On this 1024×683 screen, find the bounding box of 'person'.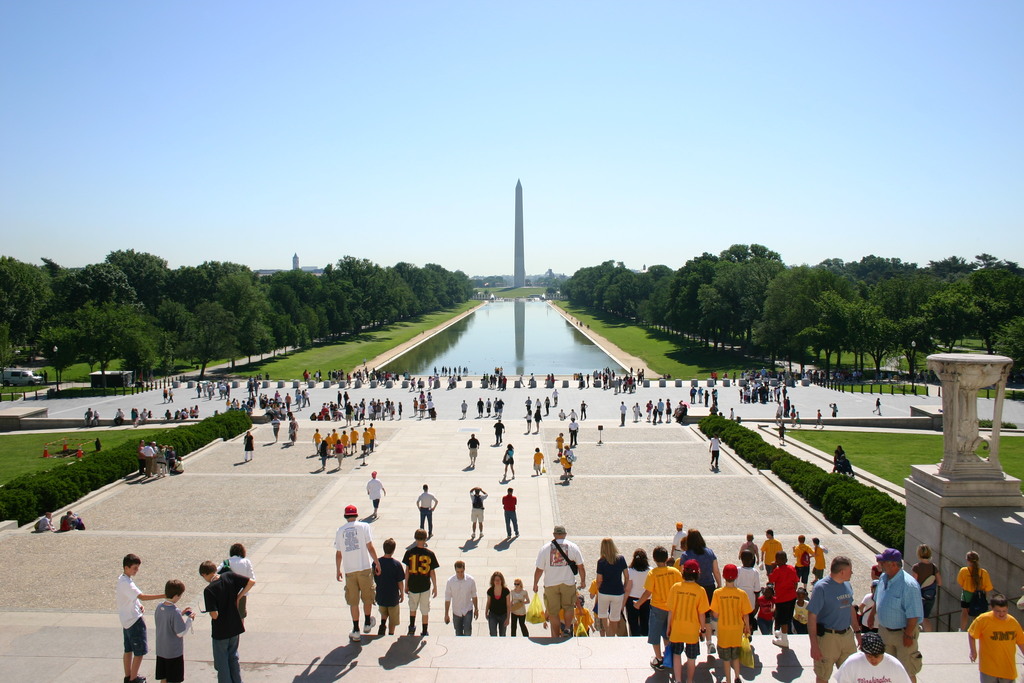
Bounding box: rect(545, 399, 551, 415).
